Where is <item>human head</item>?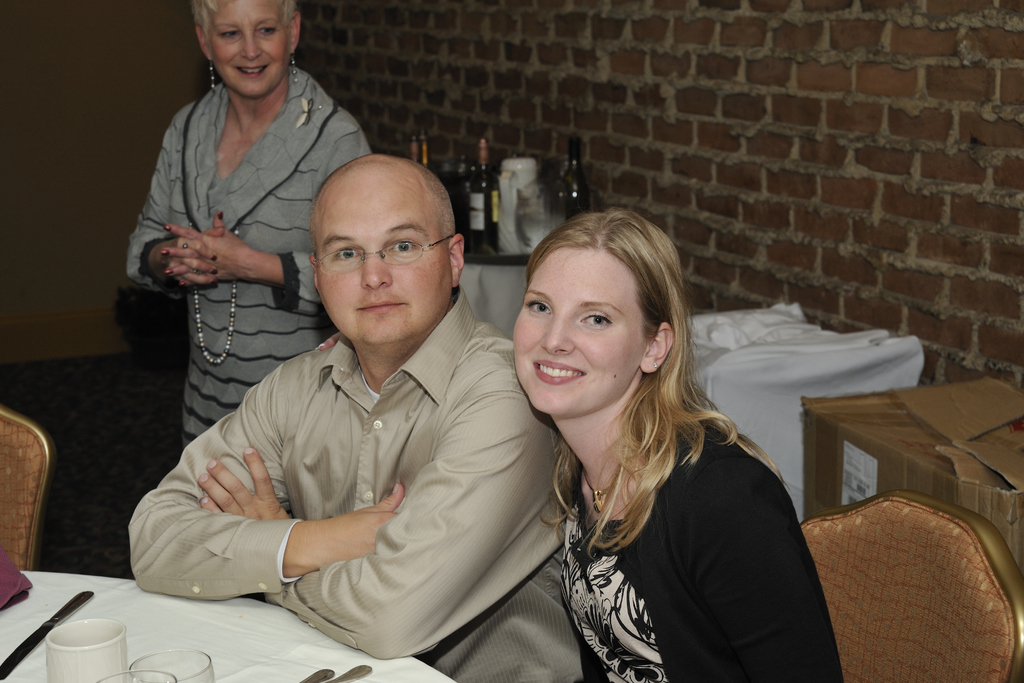
x1=194, y1=0, x2=304, y2=99.
